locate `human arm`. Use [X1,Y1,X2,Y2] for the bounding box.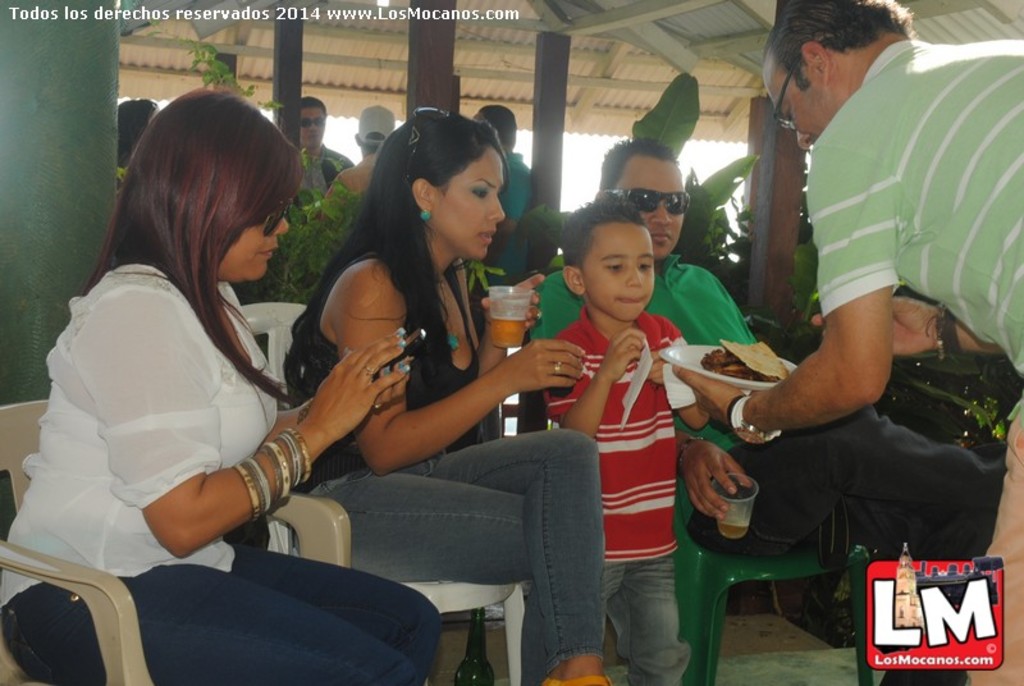
[552,306,631,445].
